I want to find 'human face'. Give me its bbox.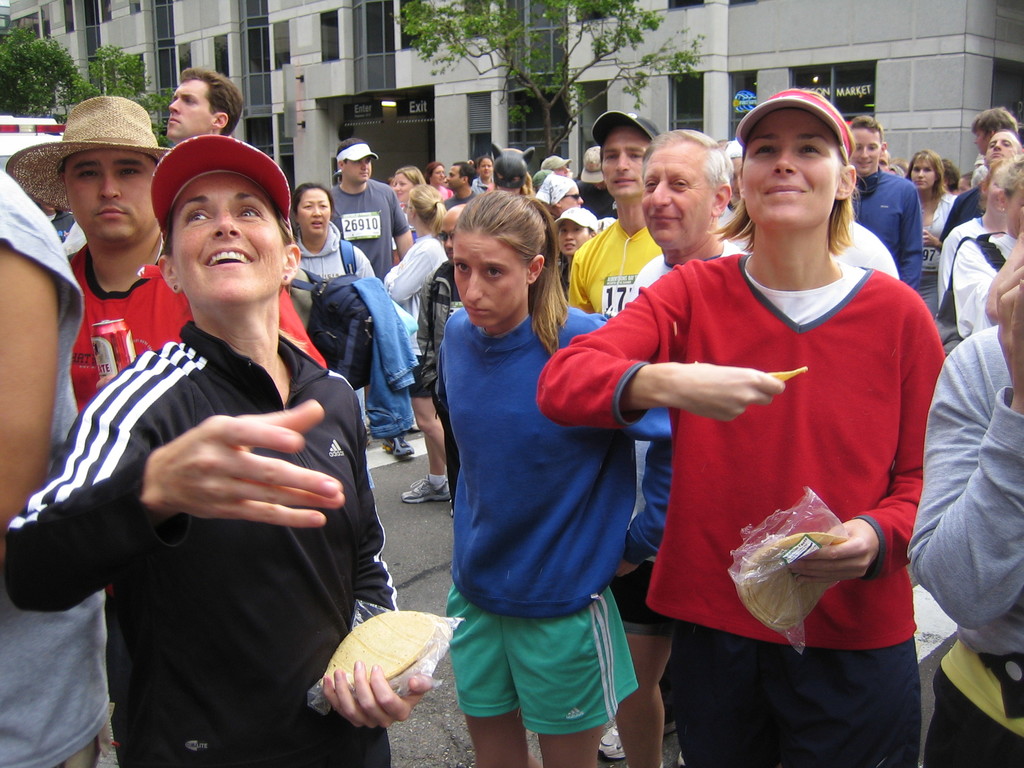
select_region(479, 152, 497, 177).
